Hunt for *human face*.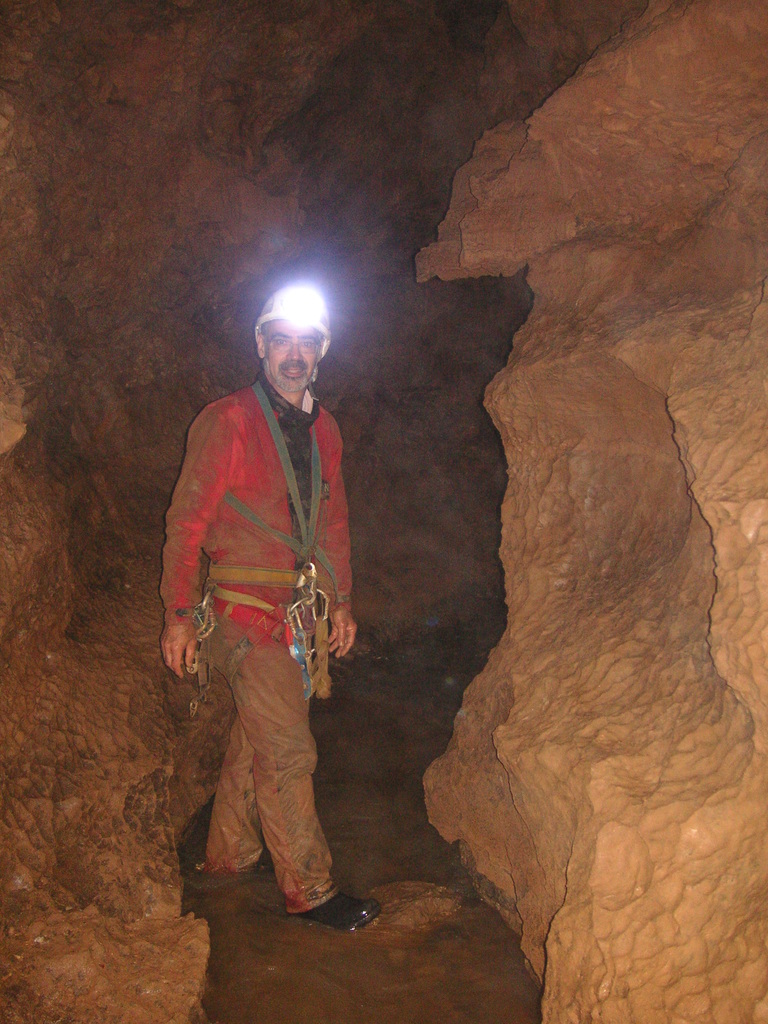
Hunted down at 265 323 323 393.
